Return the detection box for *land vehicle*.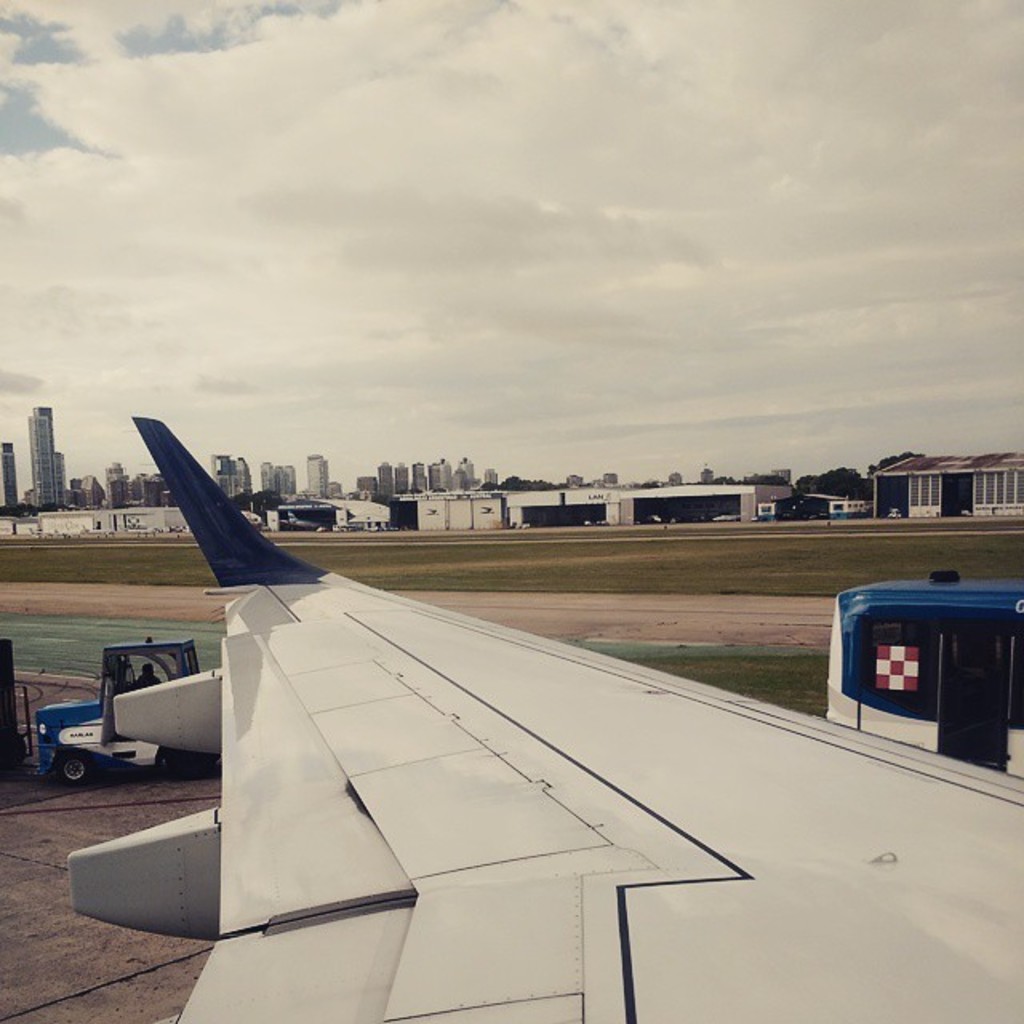
bbox(26, 630, 266, 808).
